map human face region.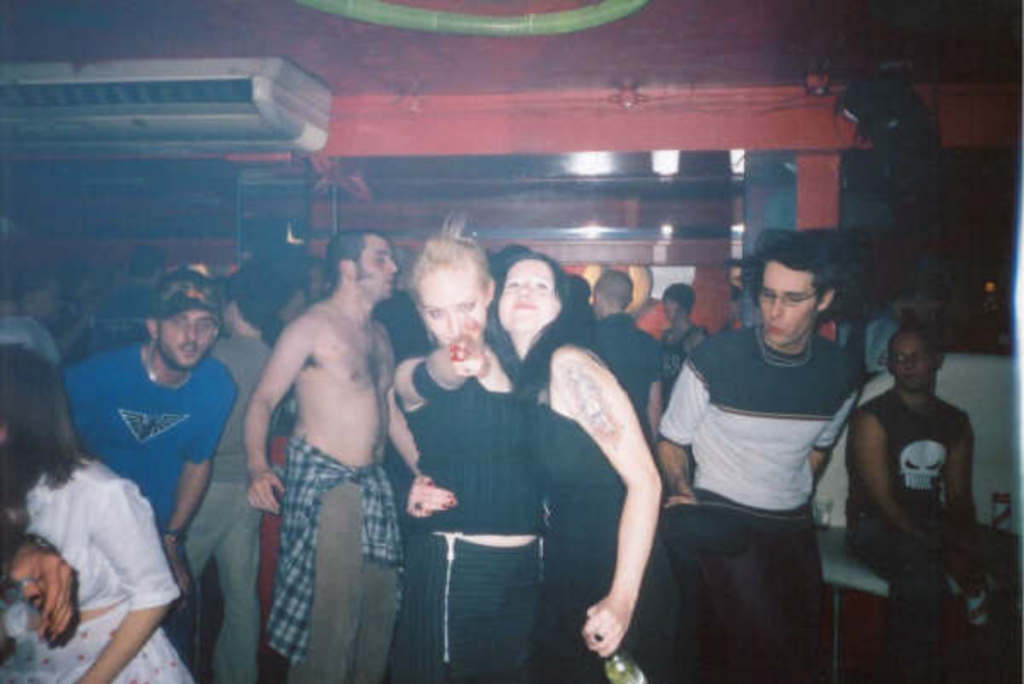
Mapped to 492,263,567,336.
